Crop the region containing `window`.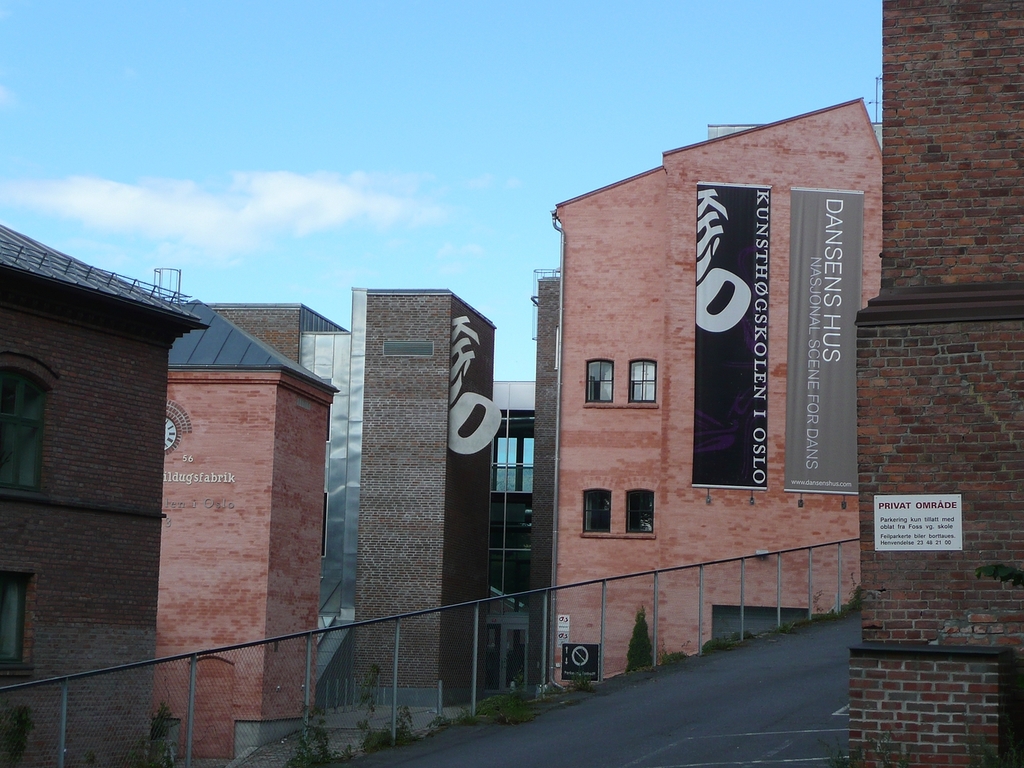
Crop region: l=629, t=359, r=657, b=406.
